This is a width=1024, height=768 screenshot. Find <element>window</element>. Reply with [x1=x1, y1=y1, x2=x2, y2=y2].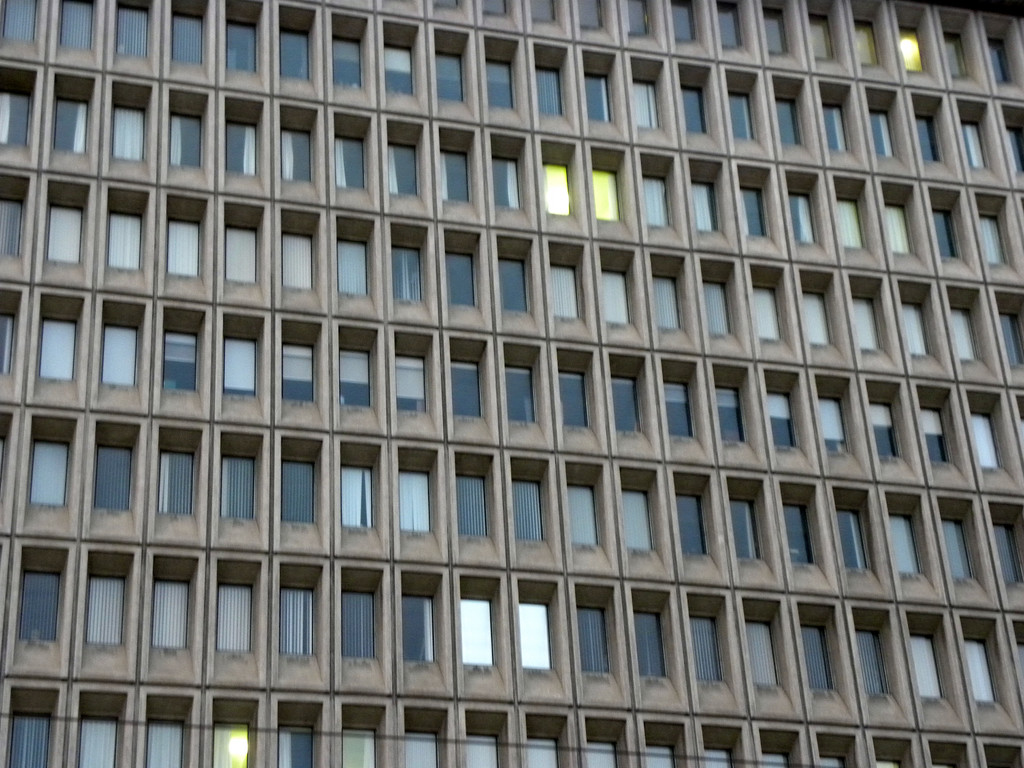
[x1=440, y1=124, x2=476, y2=208].
